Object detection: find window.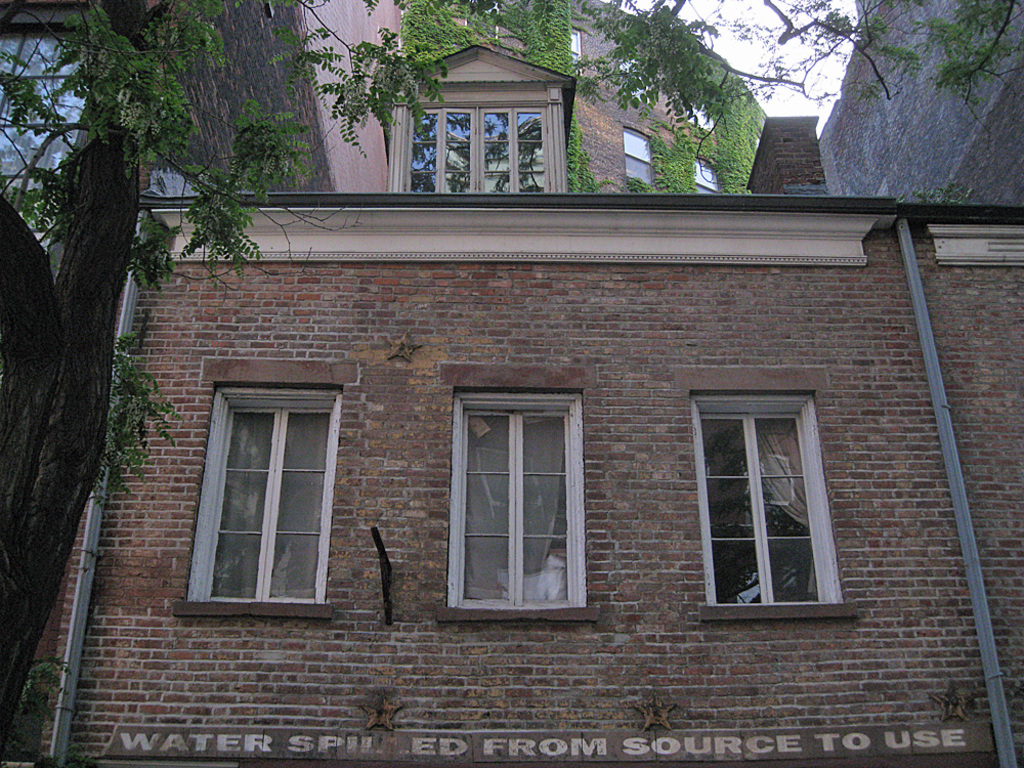
(left=696, top=159, right=721, bottom=195).
